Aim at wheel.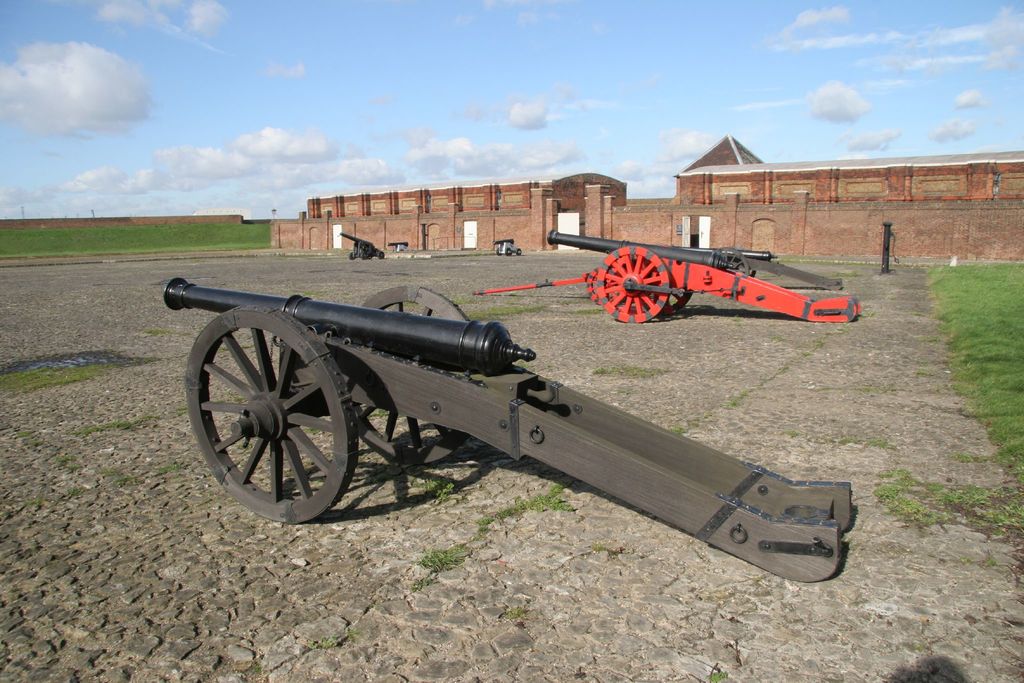
Aimed at (x1=207, y1=312, x2=355, y2=522).
